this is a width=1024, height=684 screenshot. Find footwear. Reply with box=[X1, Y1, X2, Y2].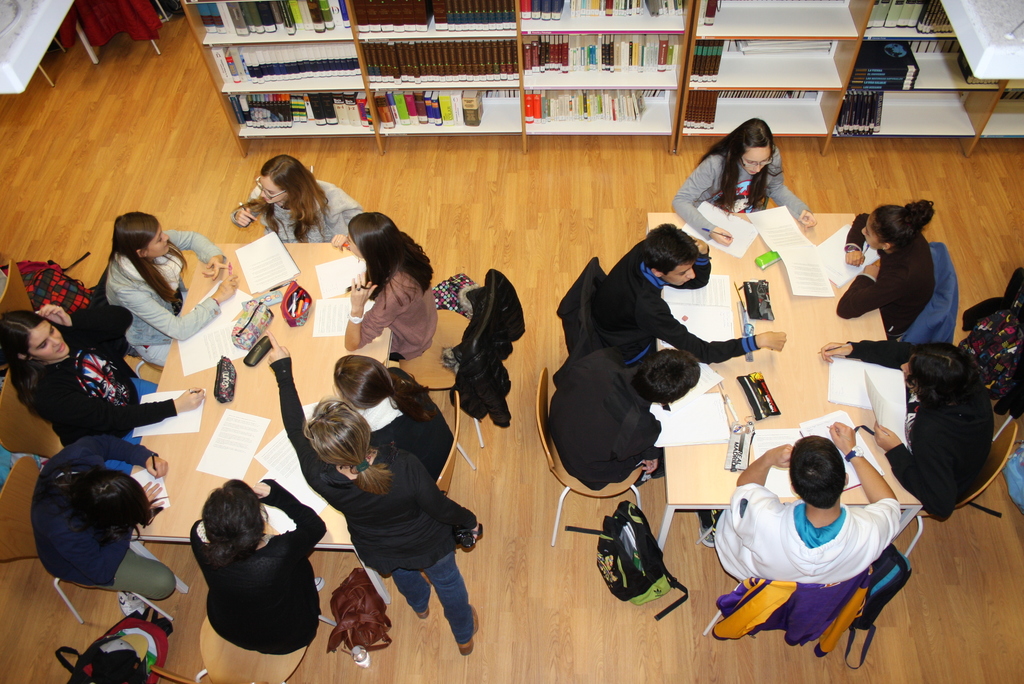
box=[459, 607, 479, 657].
